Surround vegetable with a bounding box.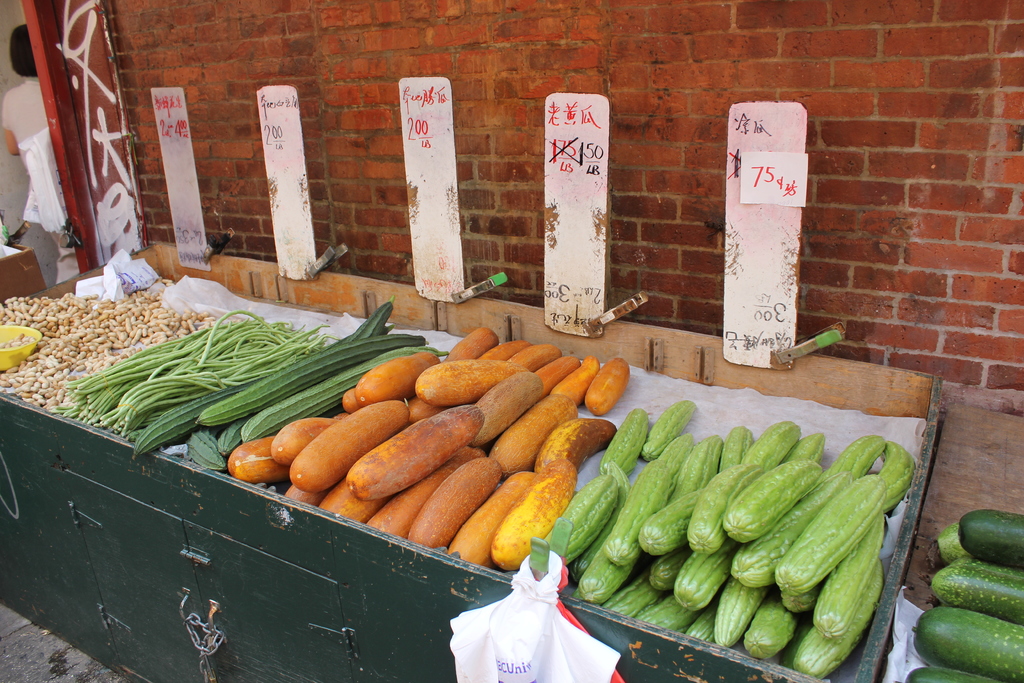
608 572 669 620.
